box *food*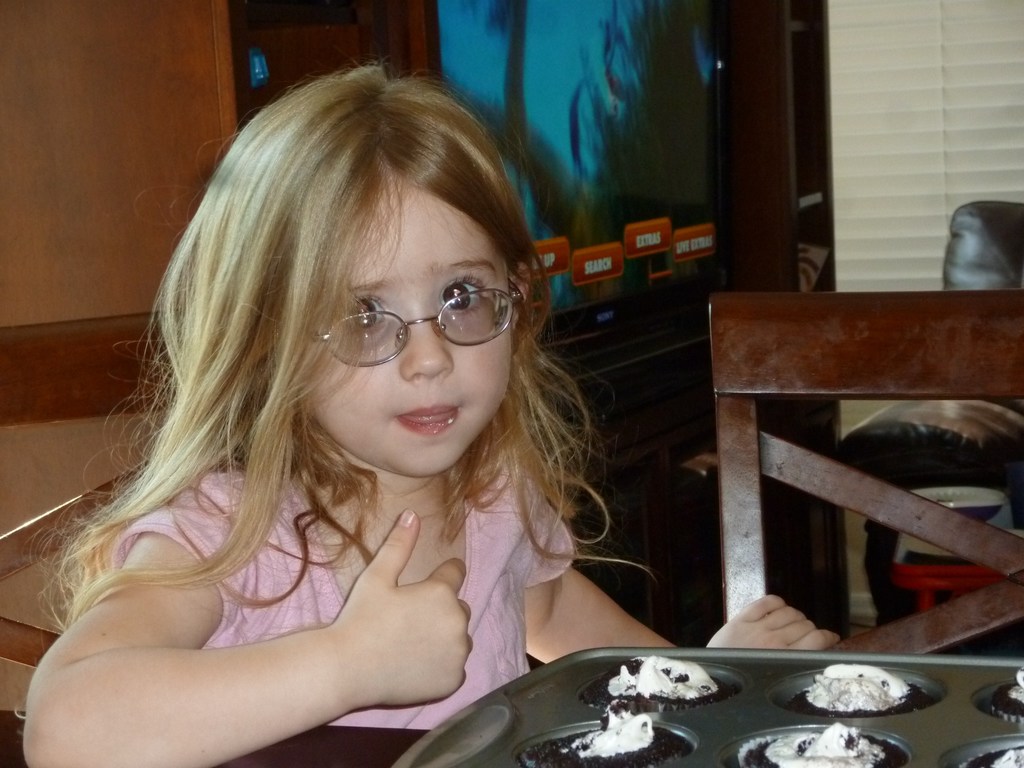
bbox=[1012, 669, 1023, 697]
